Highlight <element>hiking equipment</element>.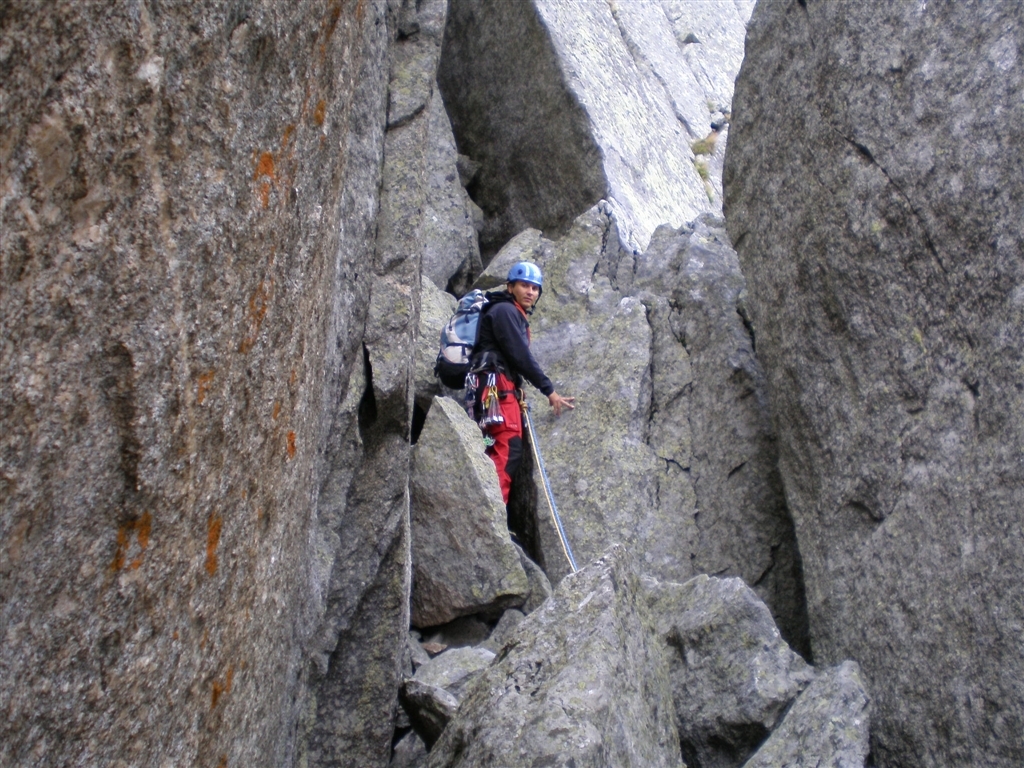
Highlighted region: [x1=501, y1=252, x2=546, y2=313].
